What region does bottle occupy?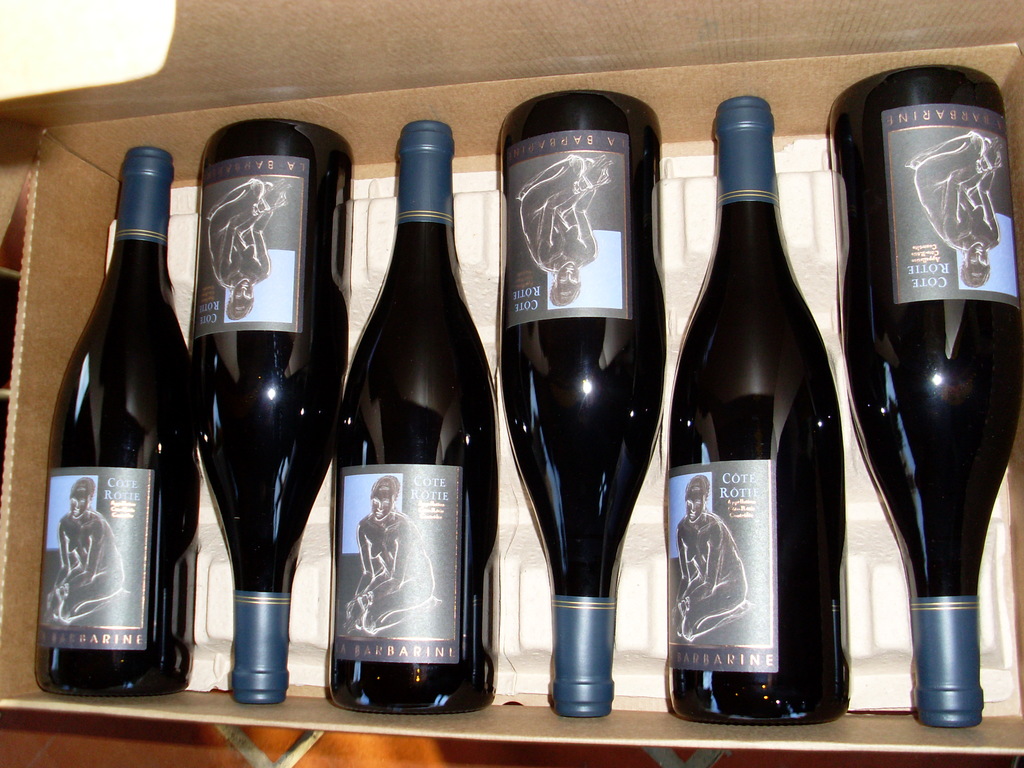
653, 100, 849, 740.
